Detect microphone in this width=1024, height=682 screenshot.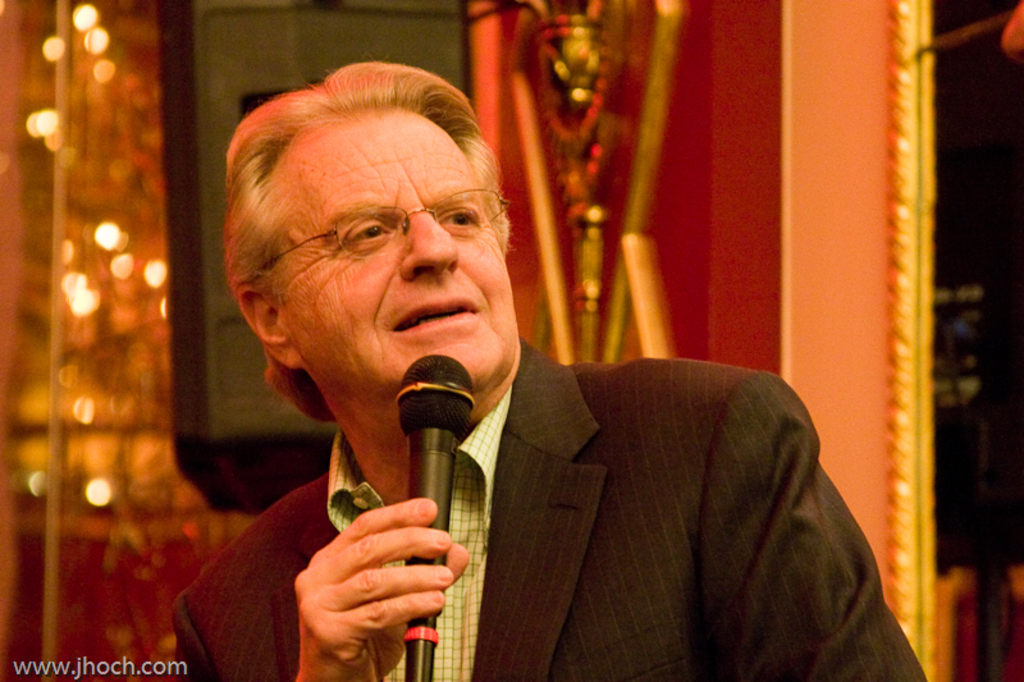
Detection: (396,356,472,681).
